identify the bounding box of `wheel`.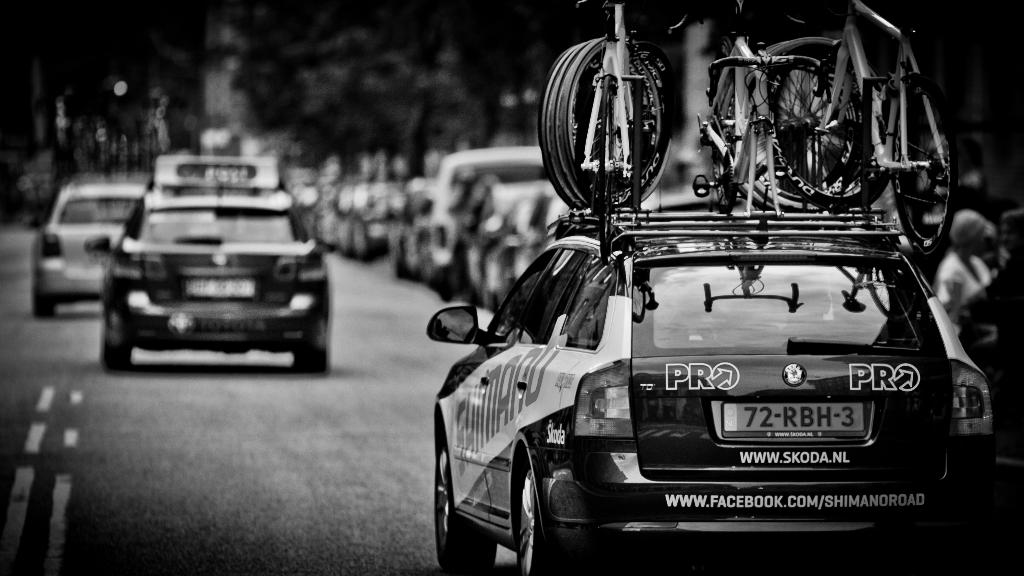
detection(712, 33, 742, 215).
